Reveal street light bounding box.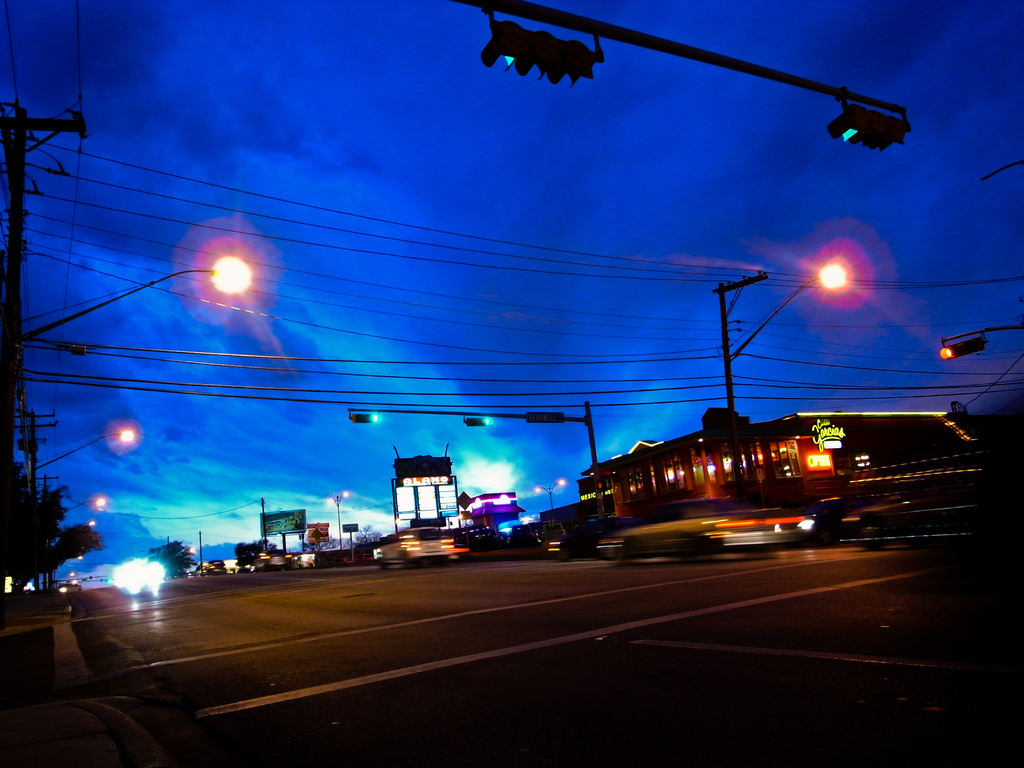
Revealed: <region>712, 252, 853, 503</region>.
